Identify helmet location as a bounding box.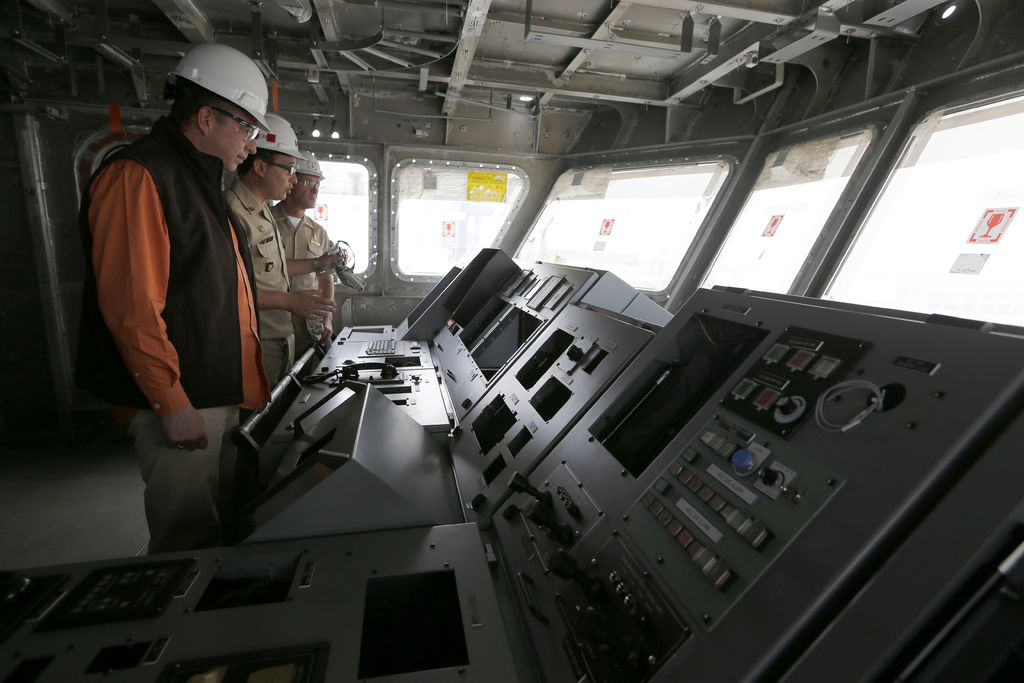
292/145/326/210.
